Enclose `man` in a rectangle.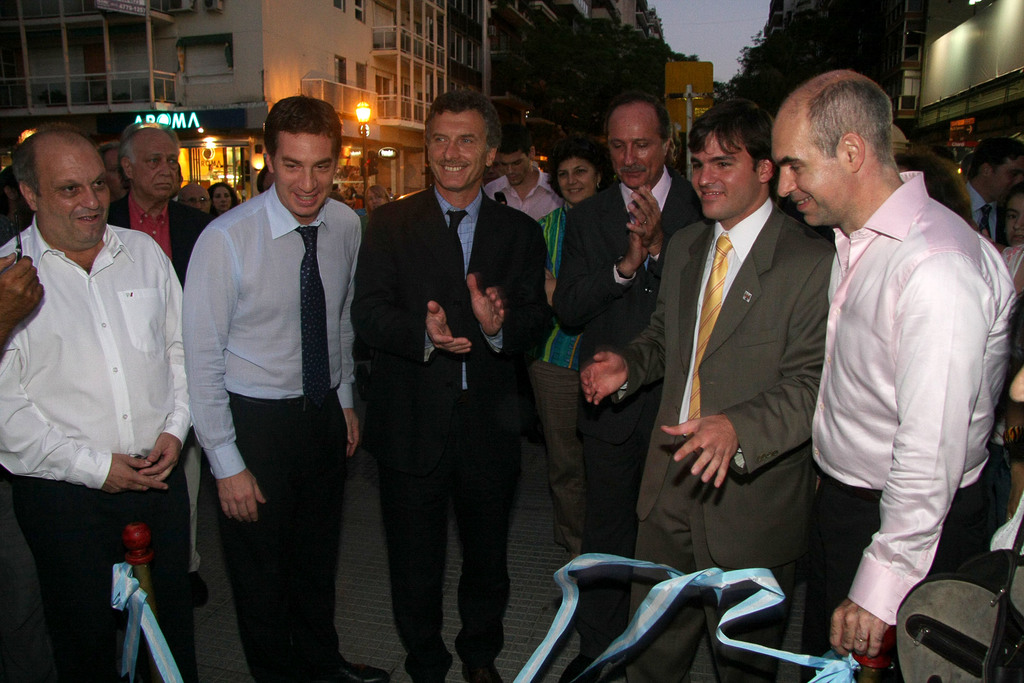
[483, 129, 564, 263].
